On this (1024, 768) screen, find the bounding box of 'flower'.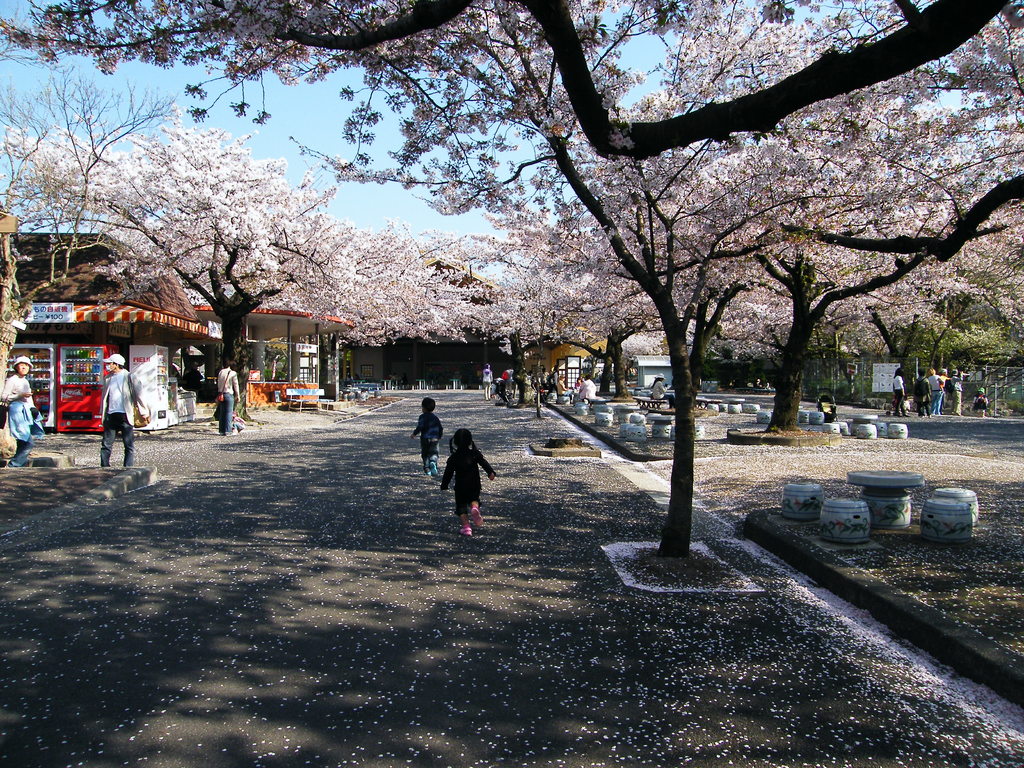
Bounding box: <region>252, 111, 273, 120</region>.
